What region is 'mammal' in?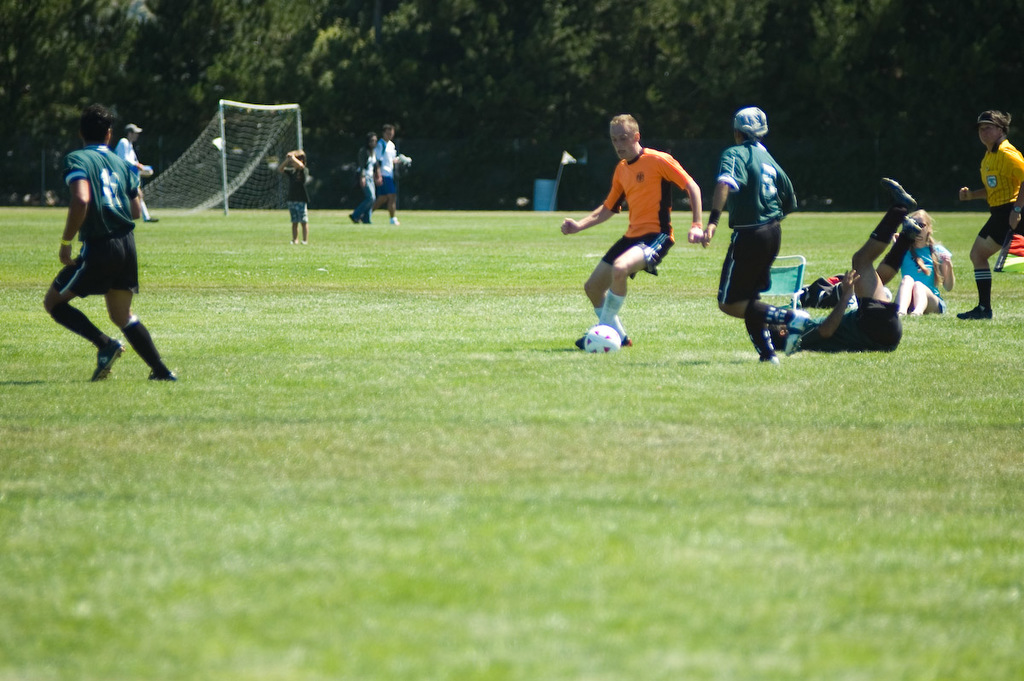
374/119/408/221.
